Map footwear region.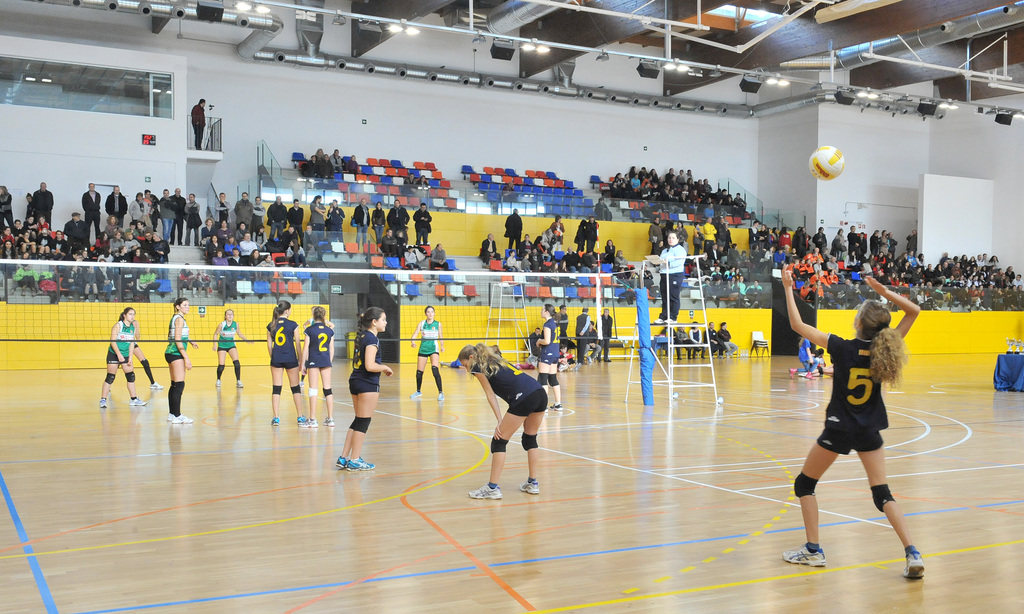
Mapped to x1=565 y1=363 x2=573 y2=372.
